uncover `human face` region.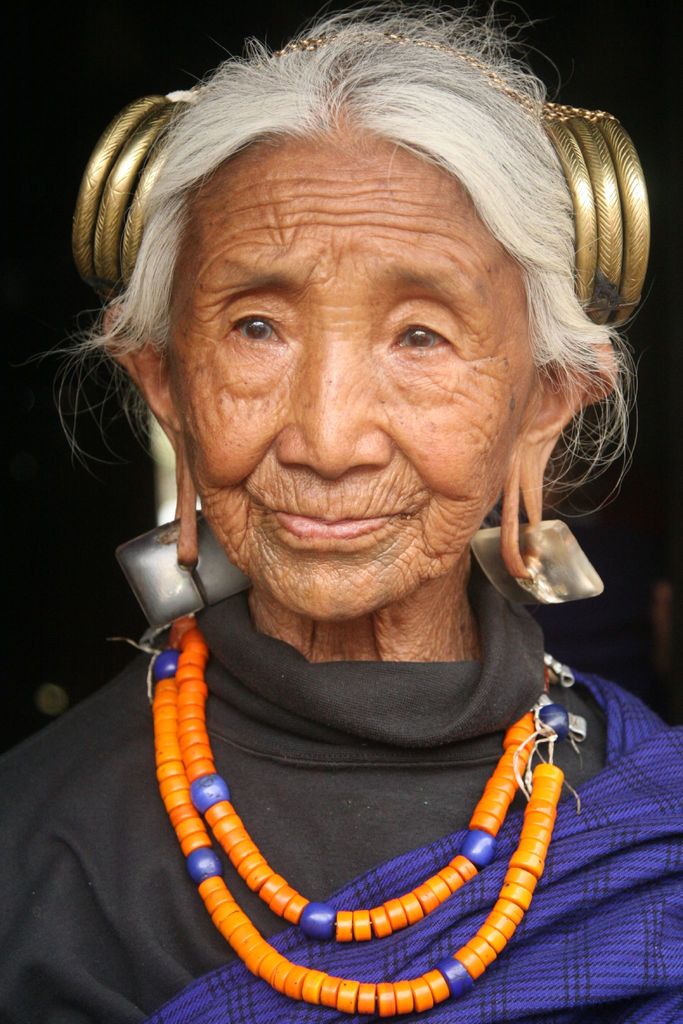
Uncovered: [164, 122, 539, 620].
